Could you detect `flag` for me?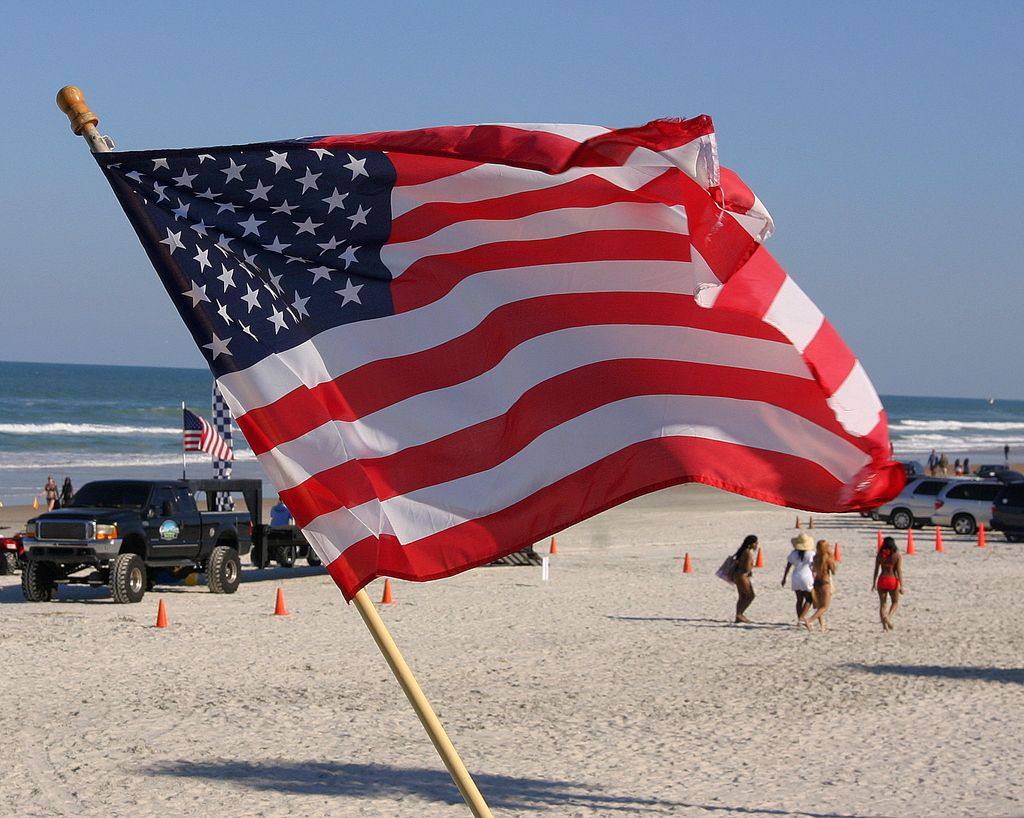
Detection result: bbox=[84, 88, 861, 625].
